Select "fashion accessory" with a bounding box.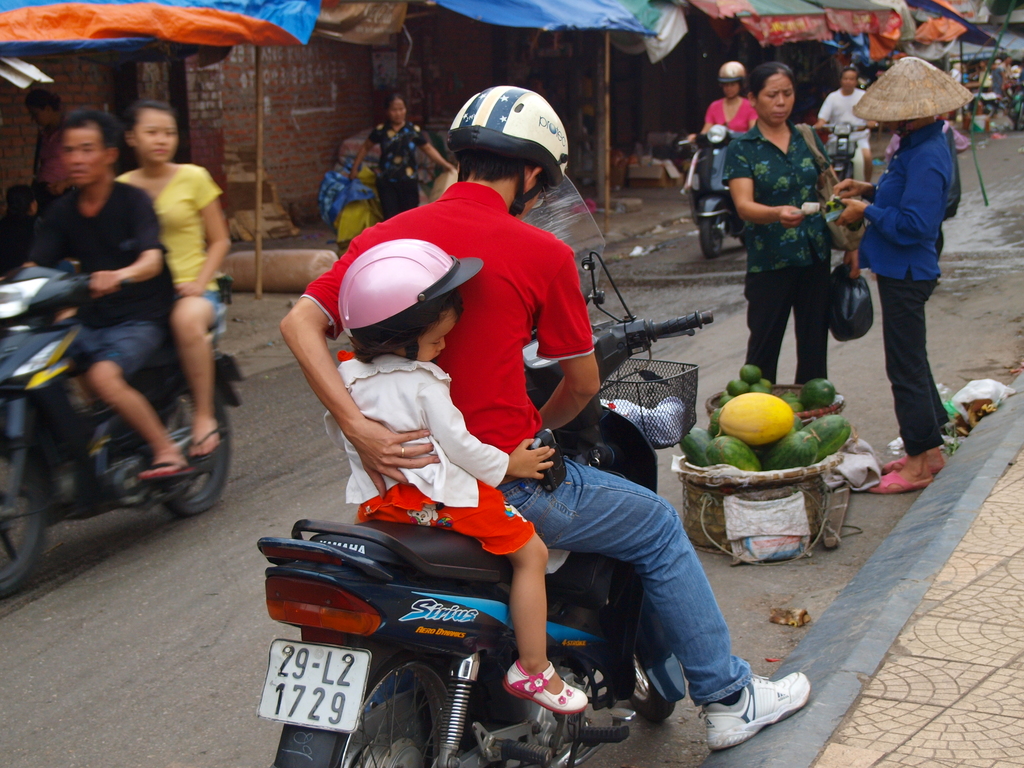
[x1=796, y1=120, x2=866, y2=254].
